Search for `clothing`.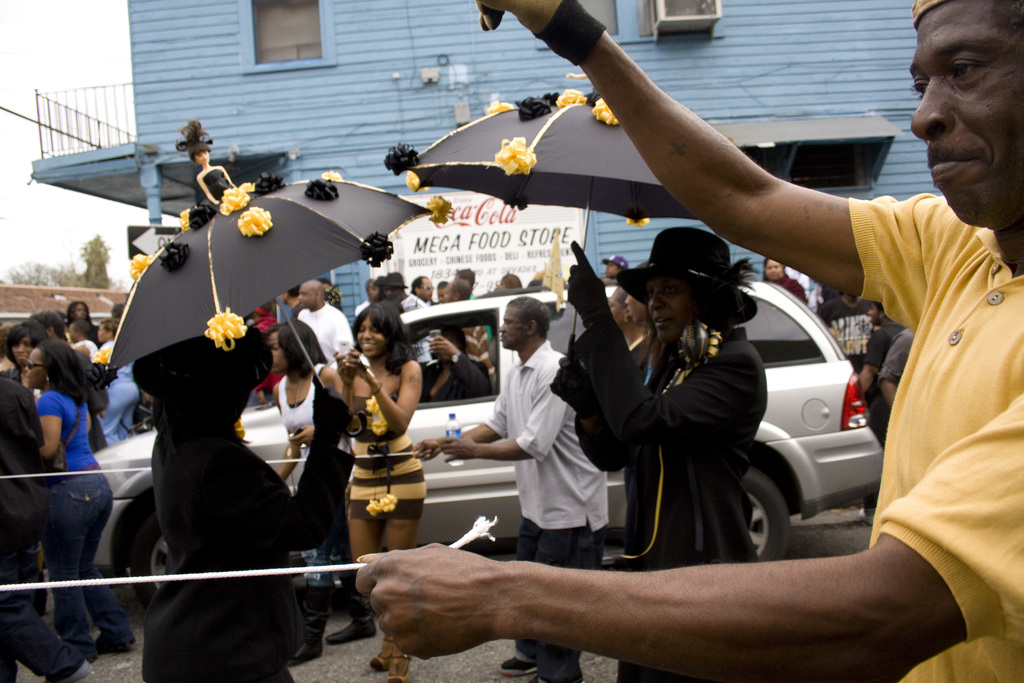
Found at (806,105,1023,665).
